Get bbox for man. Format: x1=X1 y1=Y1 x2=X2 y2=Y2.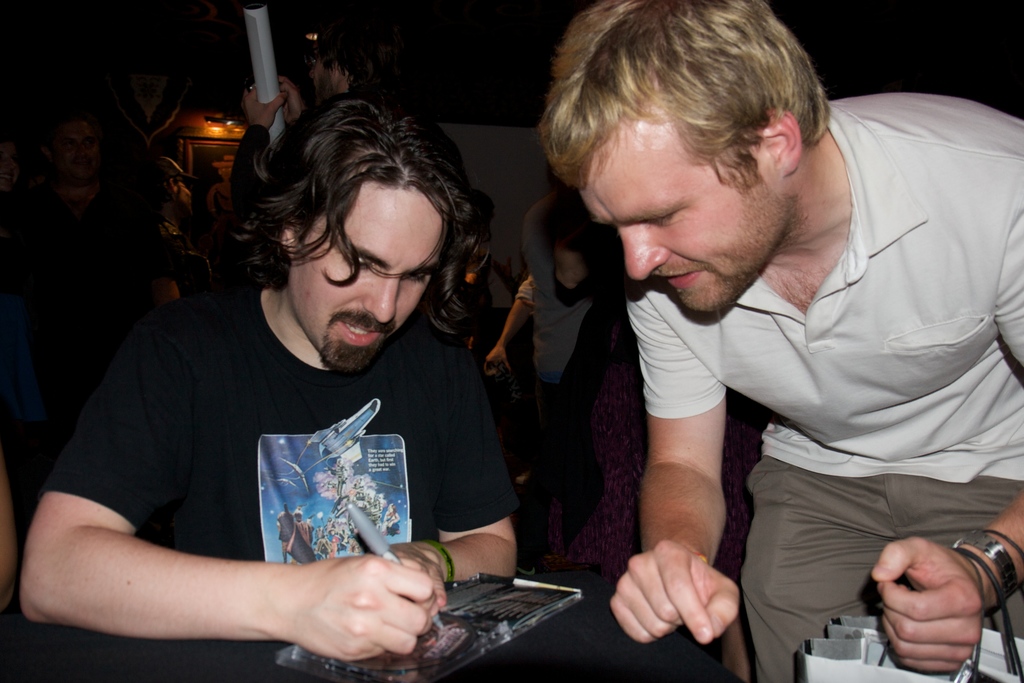
x1=493 y1=12 x2=1015 y2=666.
